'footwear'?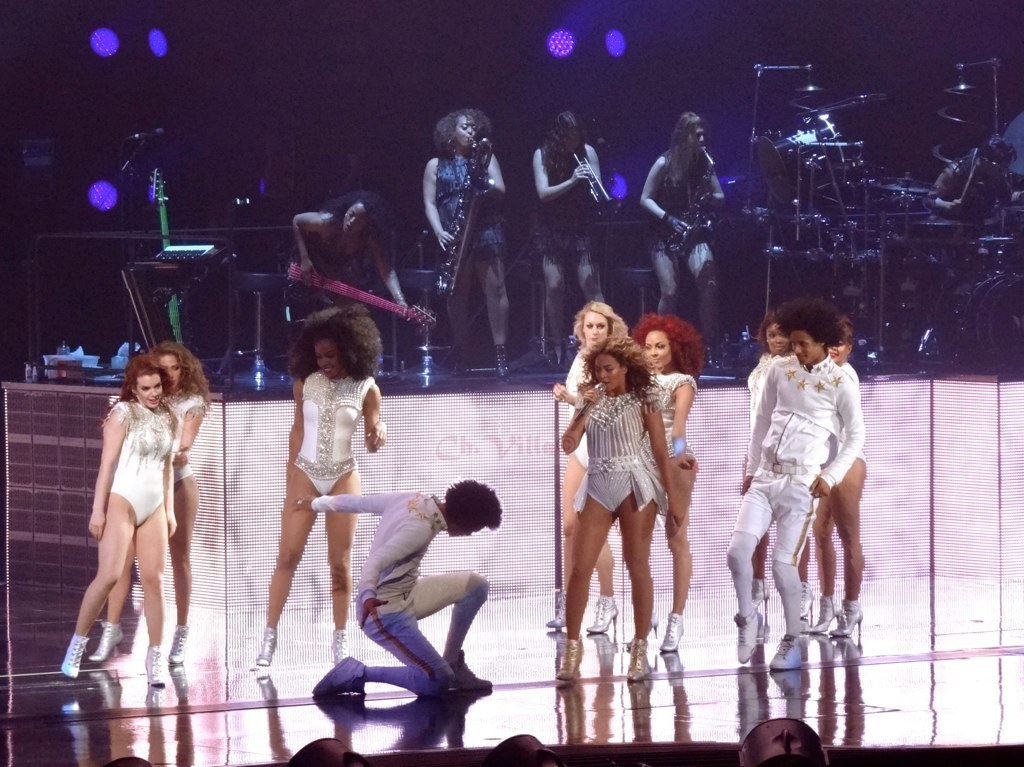
[x1=584, y1=593, x2=619, y2=636]
